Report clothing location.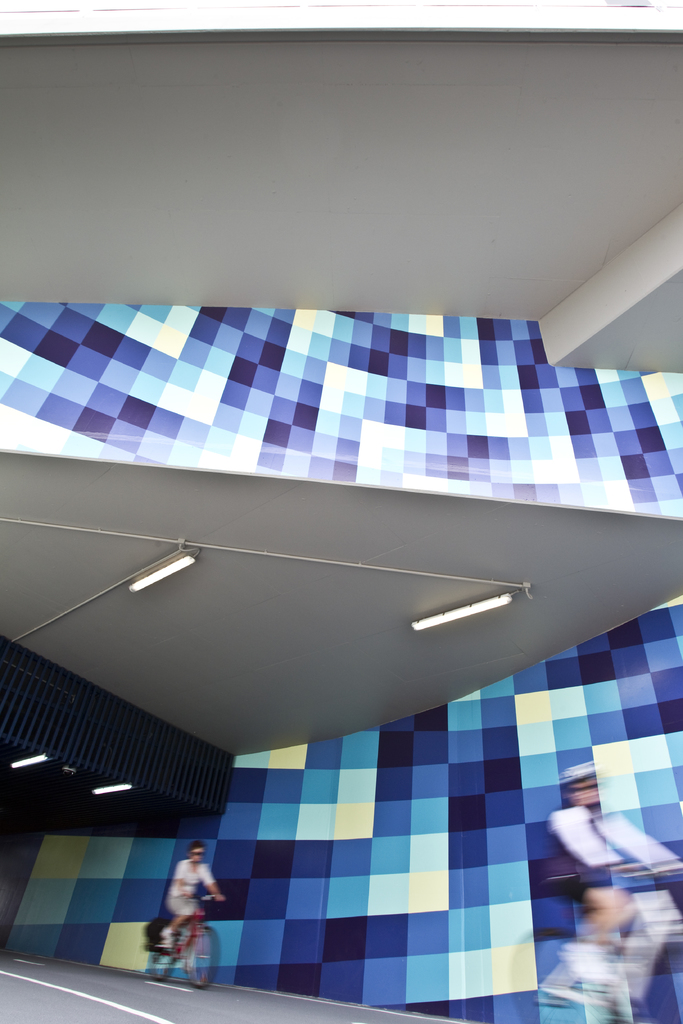
Report: bbox=[140, 854, 228, 986].
